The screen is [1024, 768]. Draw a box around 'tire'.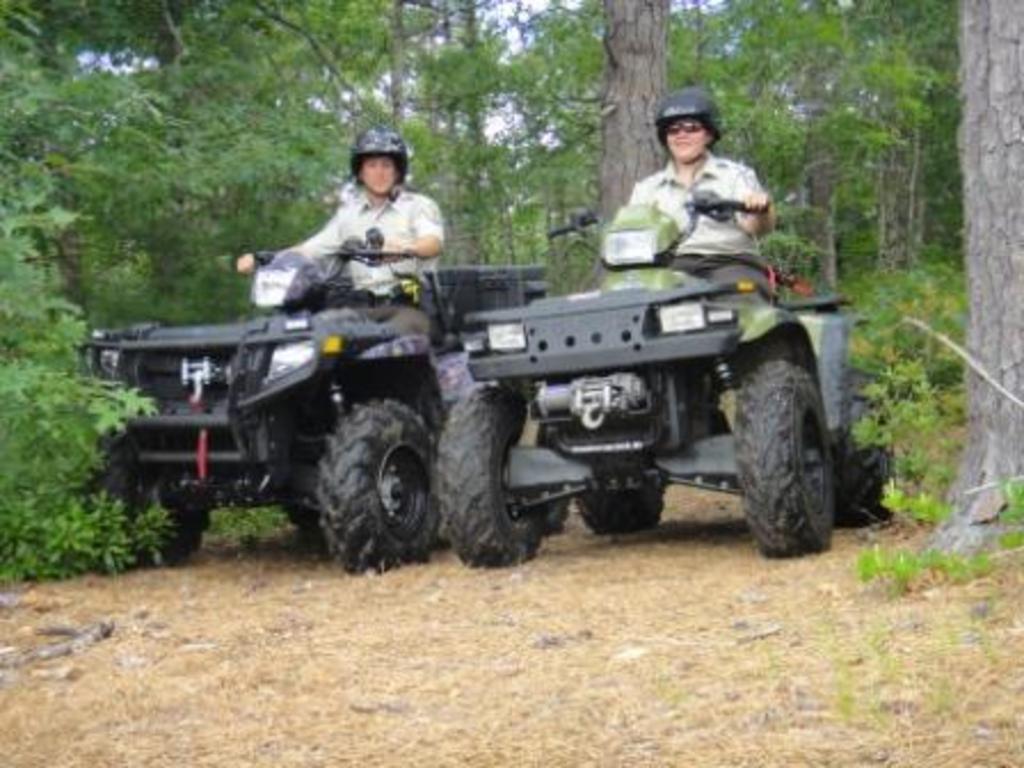
bbox(96, 441, 206, 567).
